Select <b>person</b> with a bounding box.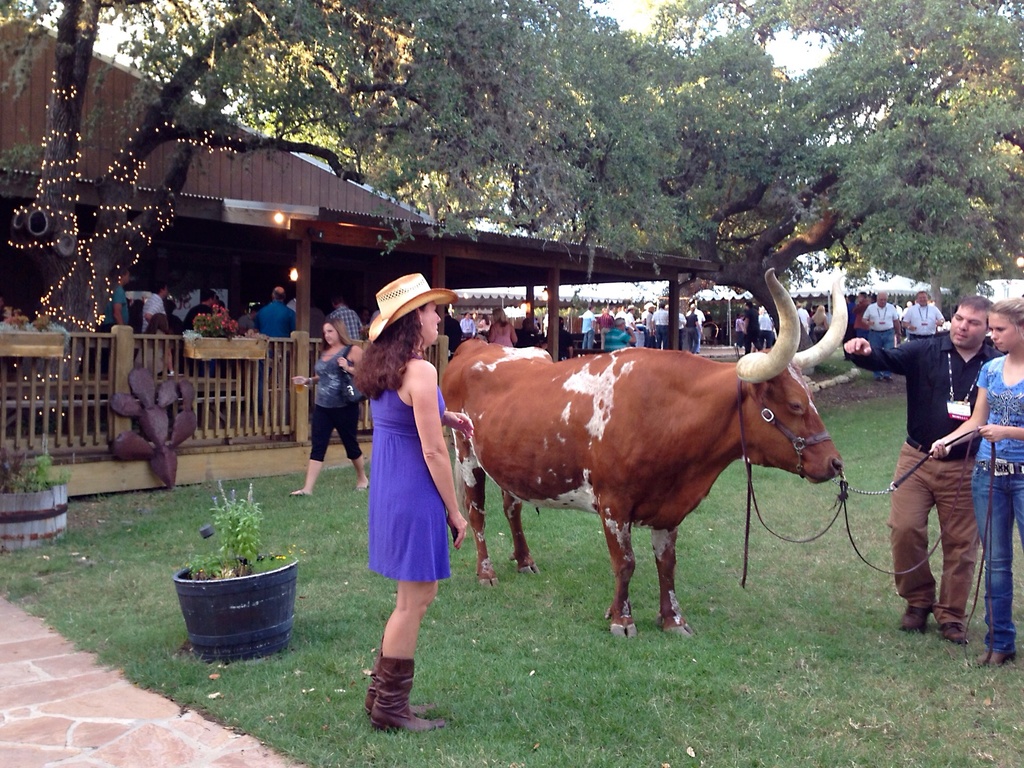
{"x1": 556, "y1": 298, "x2": 700, "y2": 355}.
